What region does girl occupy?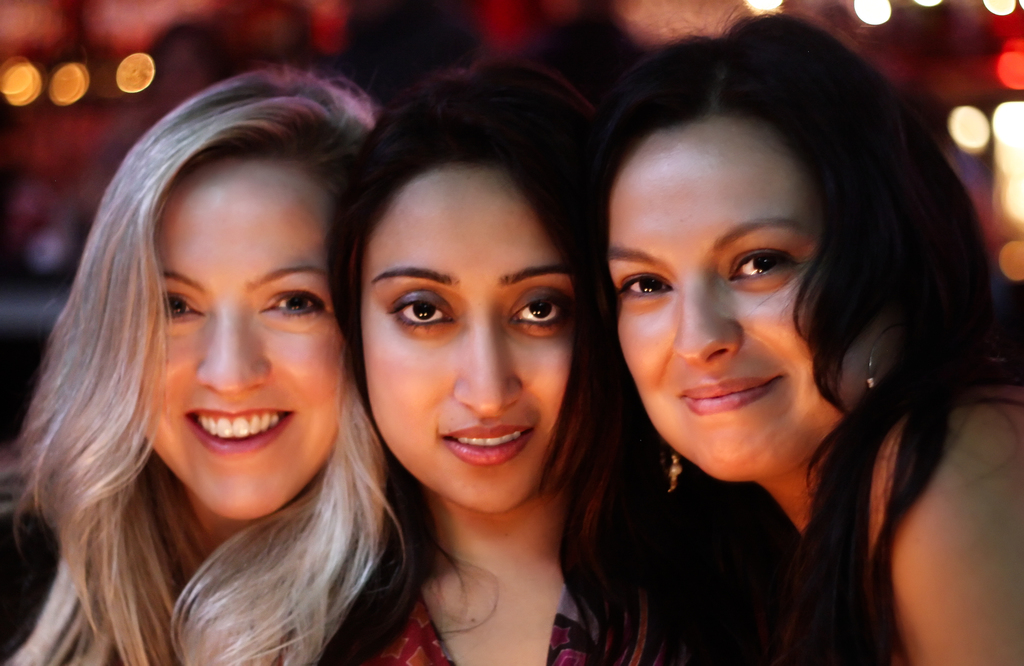
x1=596 y1=22 x2=1023 y2=665.
